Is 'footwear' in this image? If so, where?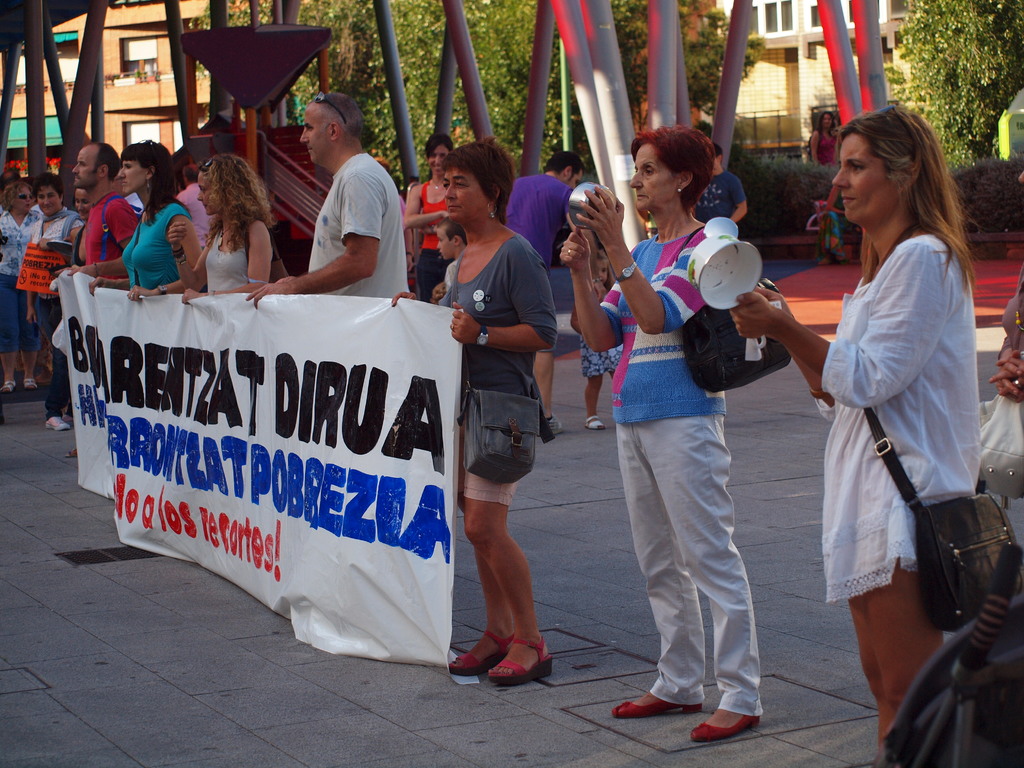
Yes, at <bbox>485, 636, 556, 678</bbox>.
